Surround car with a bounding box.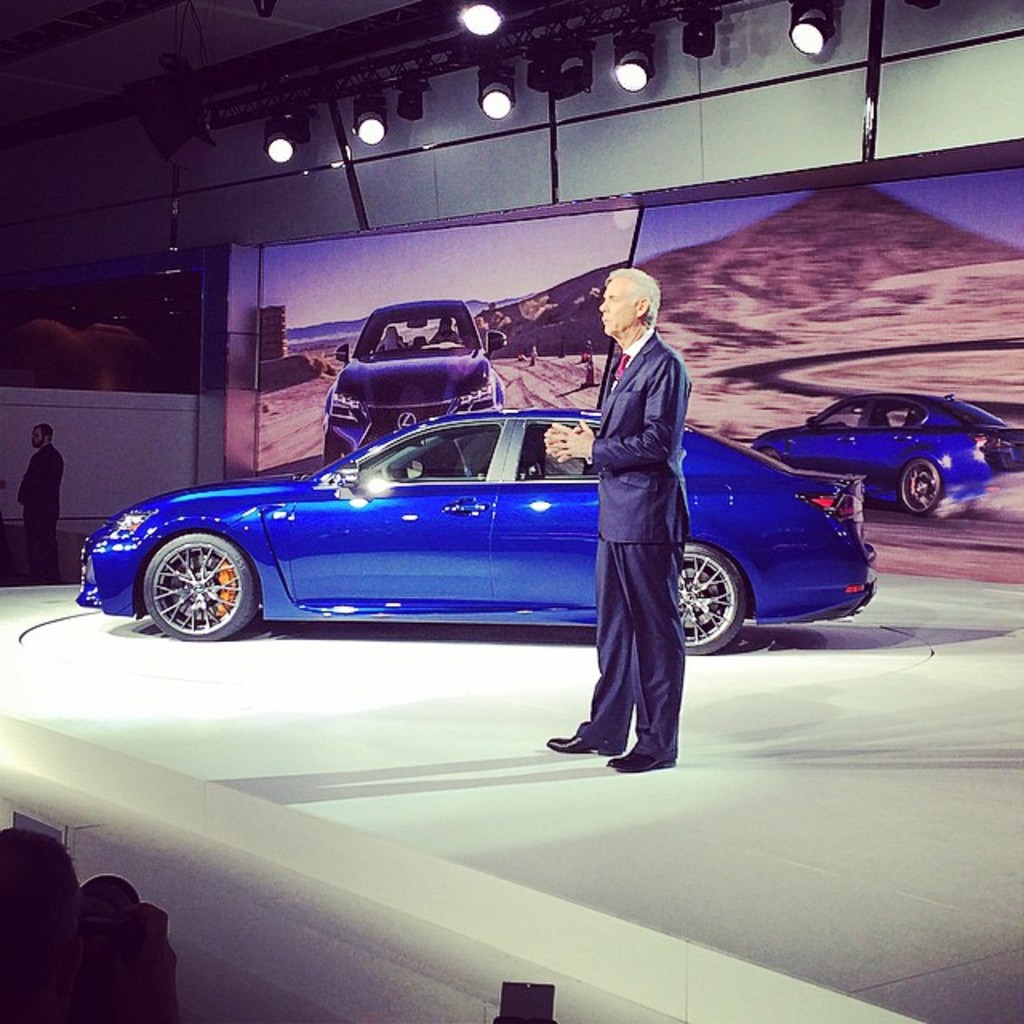
(70,408,882,656).
